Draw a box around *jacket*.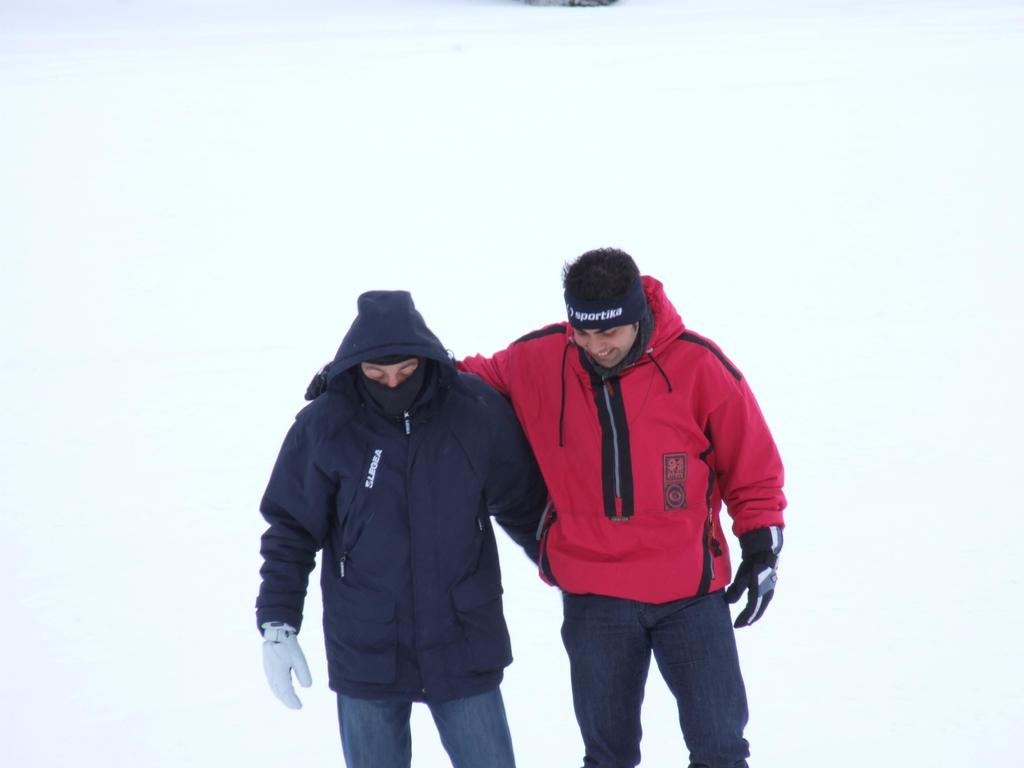
(265, 257, 536, 721).
